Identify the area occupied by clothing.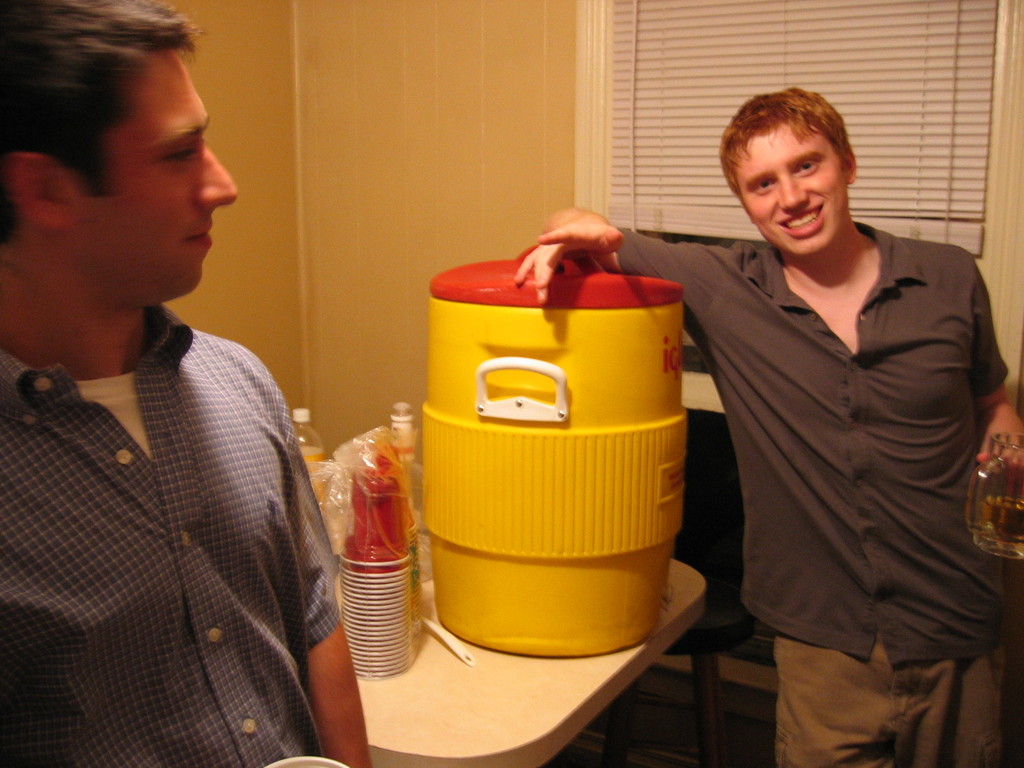
Area: left=6, top=222, right=330, bottom=765.
